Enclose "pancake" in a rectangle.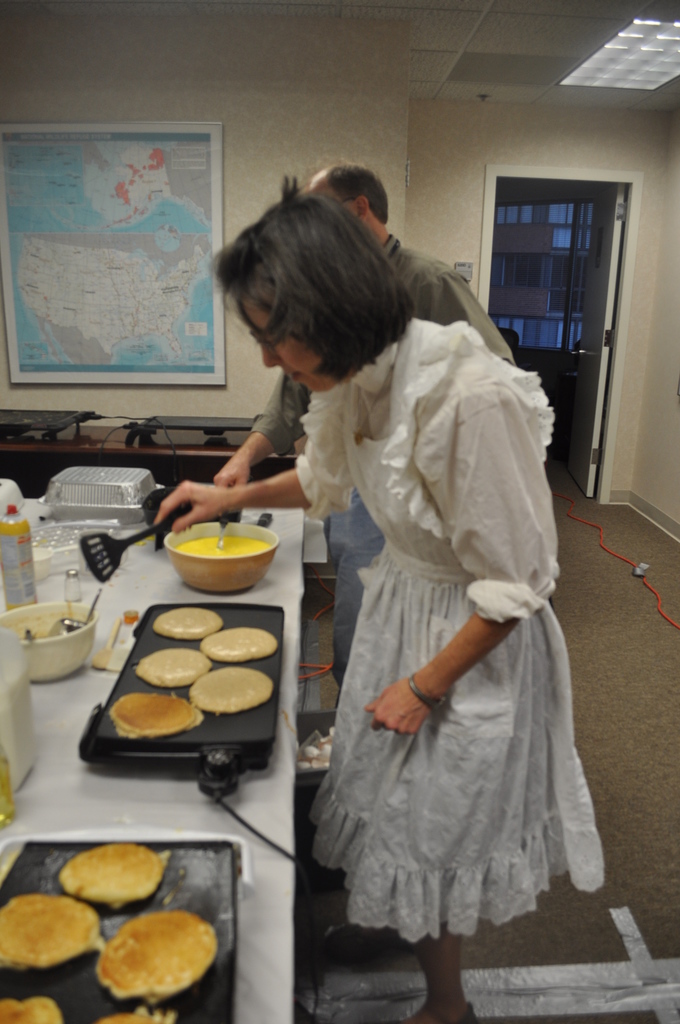
[0,893,97,972].
